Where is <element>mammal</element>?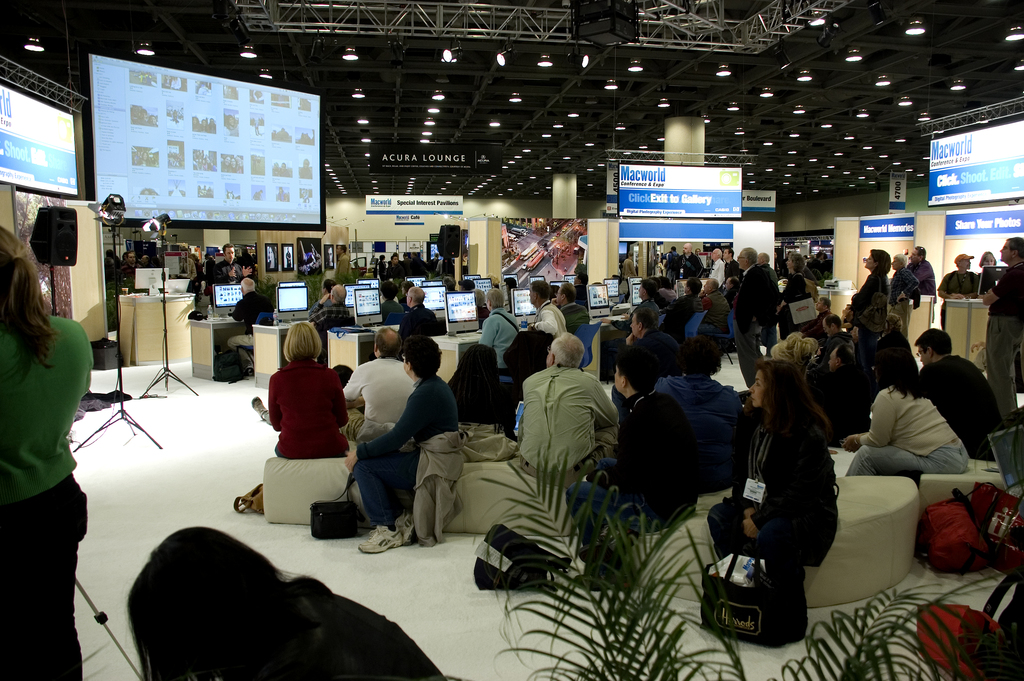
<box>123,525,450,680</box>.
